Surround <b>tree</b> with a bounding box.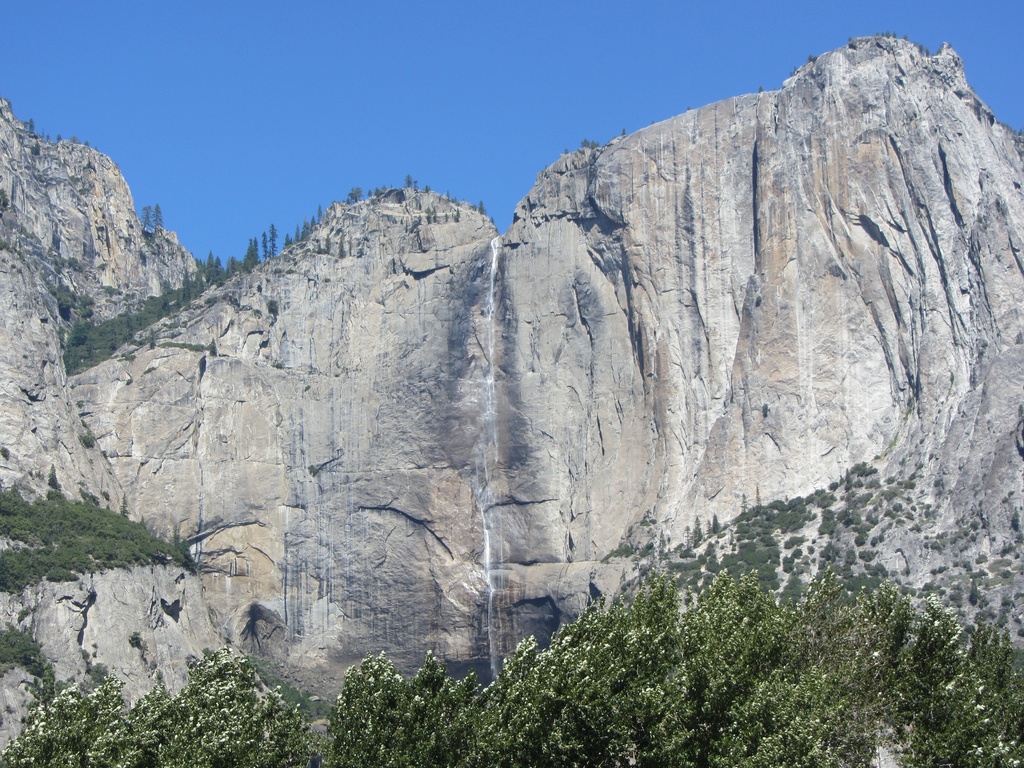
pyautogui.locateOnScreen(282, 206, 326, 248).
